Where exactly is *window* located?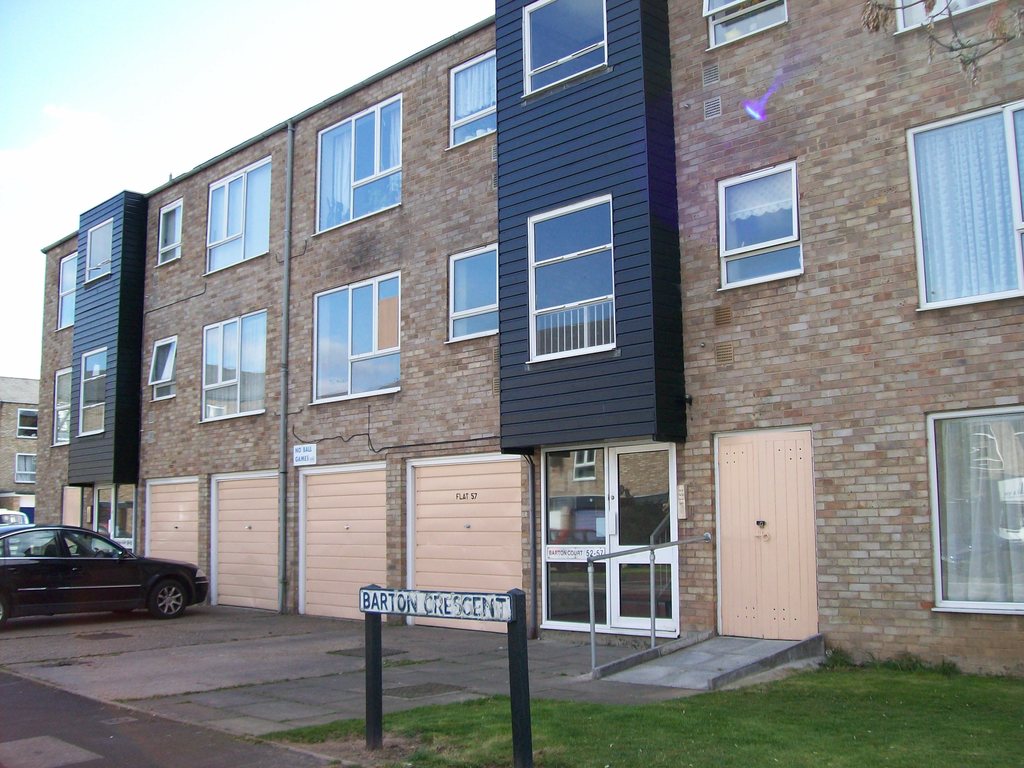
Its bounding box is select_region(81, 349, 106, 429).
